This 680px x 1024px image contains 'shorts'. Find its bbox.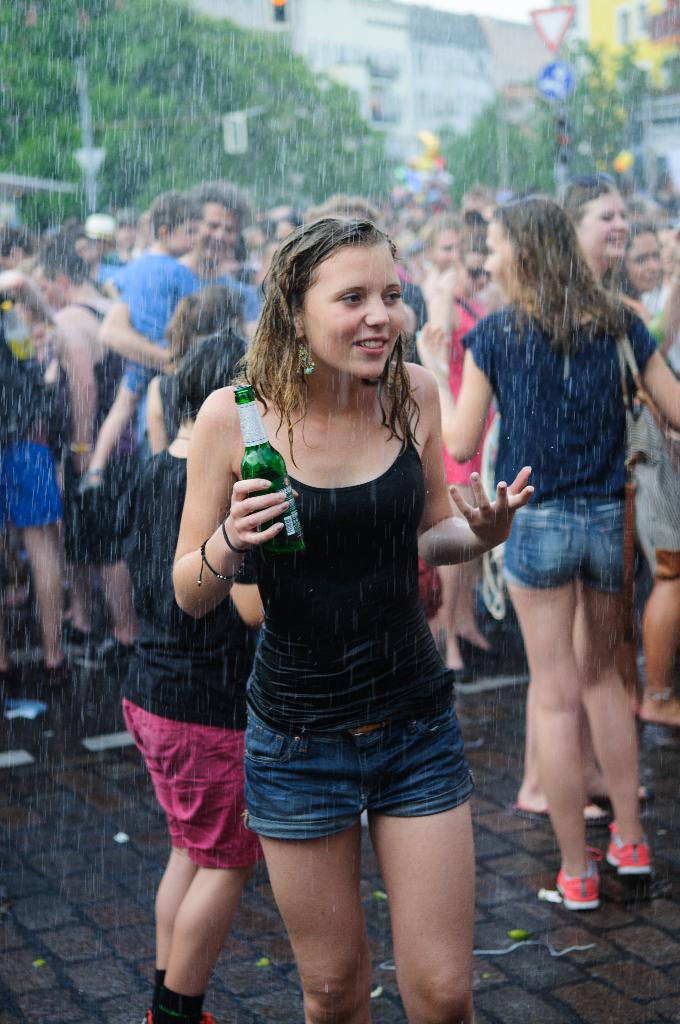
detection(238, 728, 489, 852).
